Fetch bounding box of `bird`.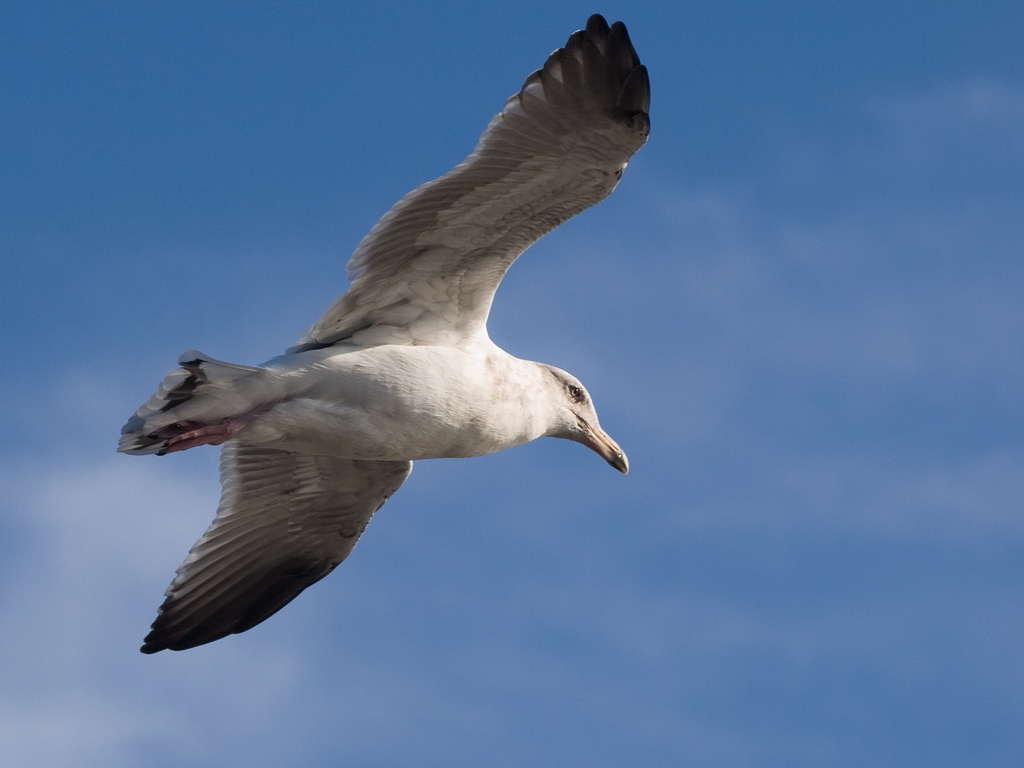
Bbox: left=88, top=85, right=605, bottom=653.
